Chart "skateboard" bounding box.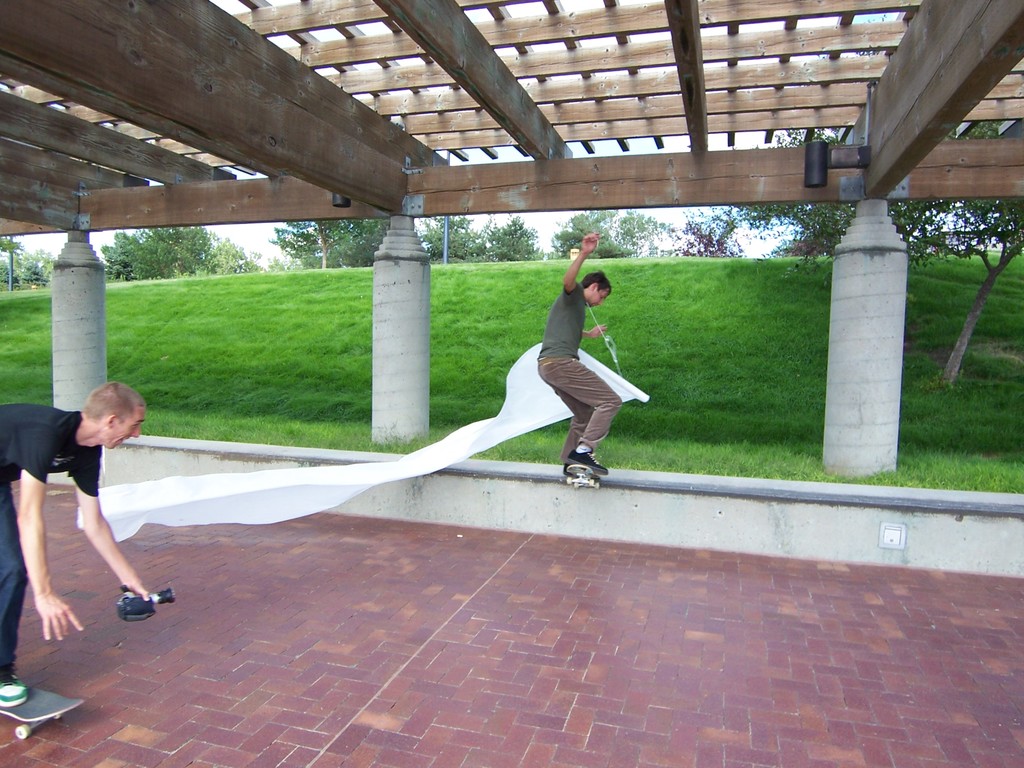
Charted: detection(0, 684, 86, 743).
